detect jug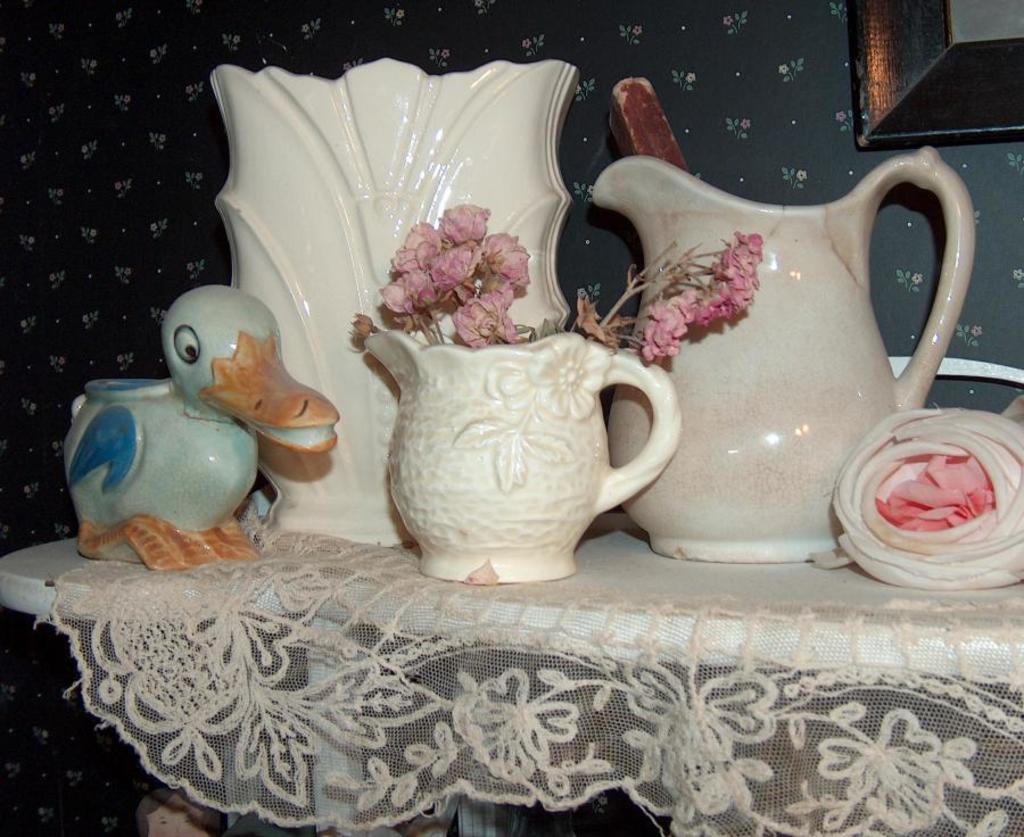
(368,329,679,581)
